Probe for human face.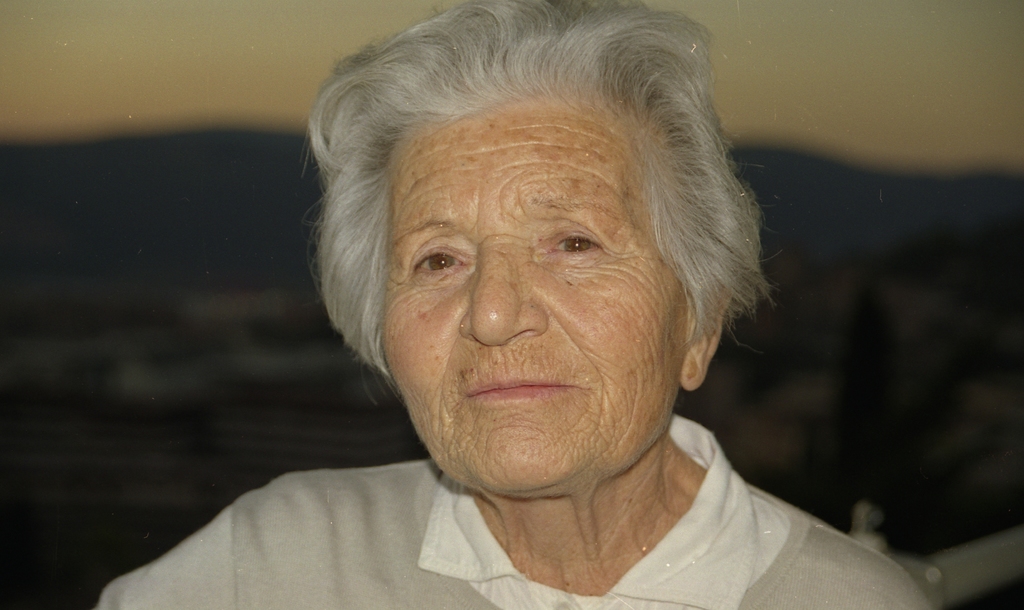
Probe result: {"x1": 377, "y1": 99, "x2": 692, "y2": 497}.
